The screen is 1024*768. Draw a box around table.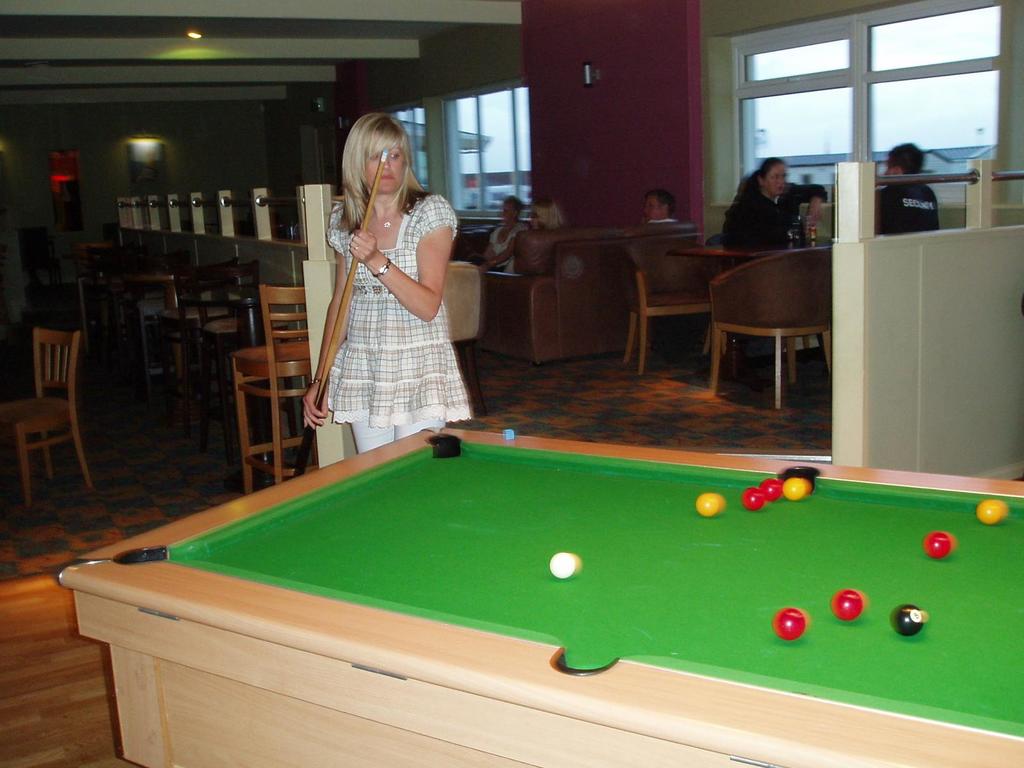
l=49, t=416, r=1023, b=767.
